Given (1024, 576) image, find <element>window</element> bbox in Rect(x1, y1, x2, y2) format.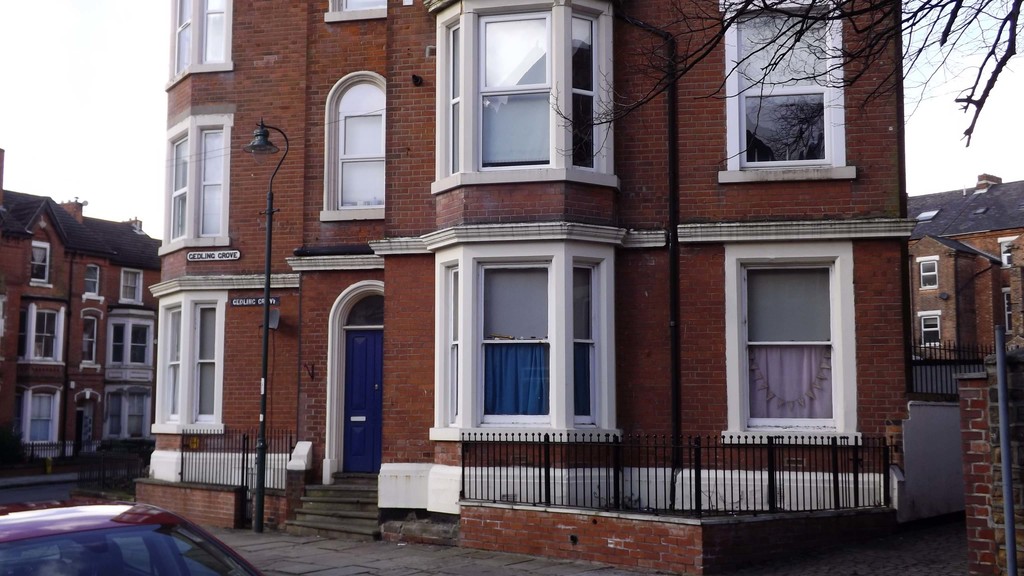
Rect(419, 242, 622, 439).
